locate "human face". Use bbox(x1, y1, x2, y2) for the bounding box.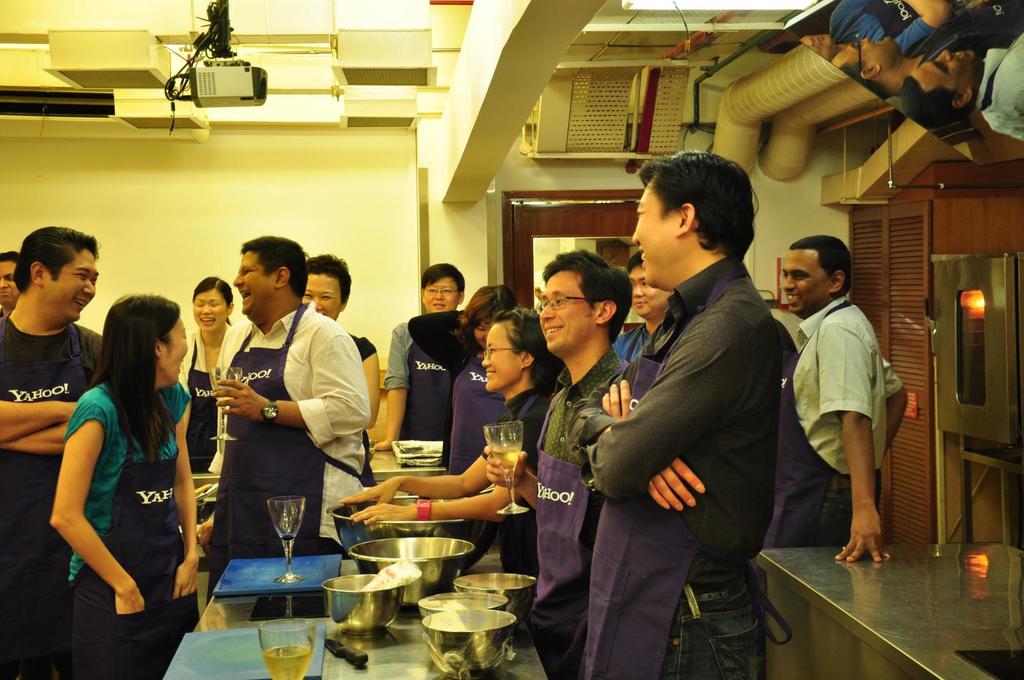
bbox(913, 47, 975, 93).
